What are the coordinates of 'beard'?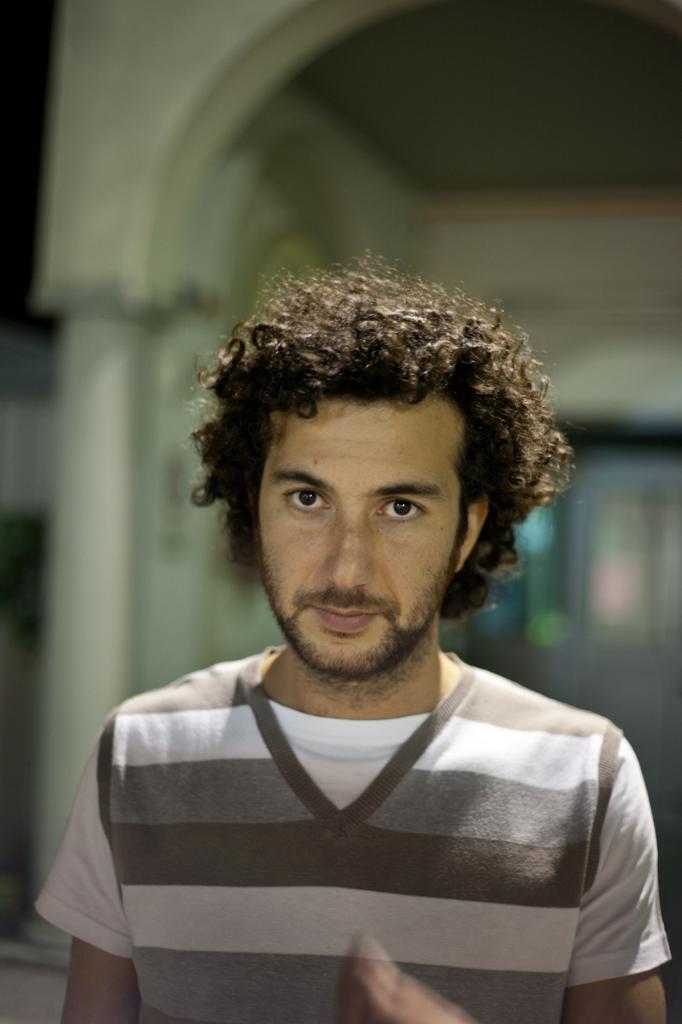
BBox(257, 541, 461, 686).
